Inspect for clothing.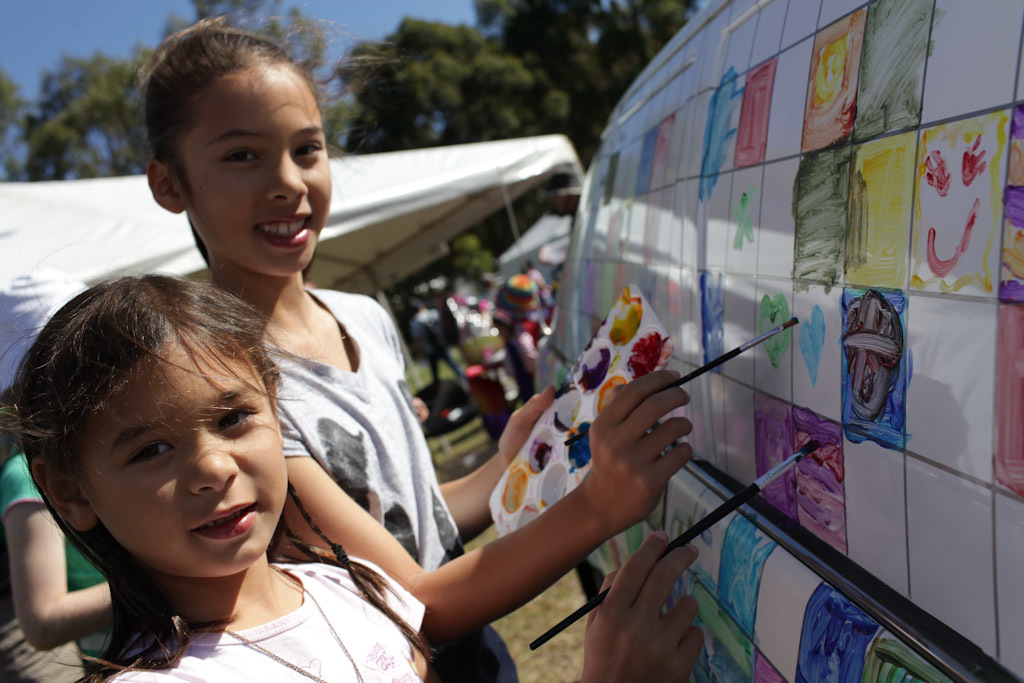
Inspection: left=0, top=455, right=112, bottom=676.
